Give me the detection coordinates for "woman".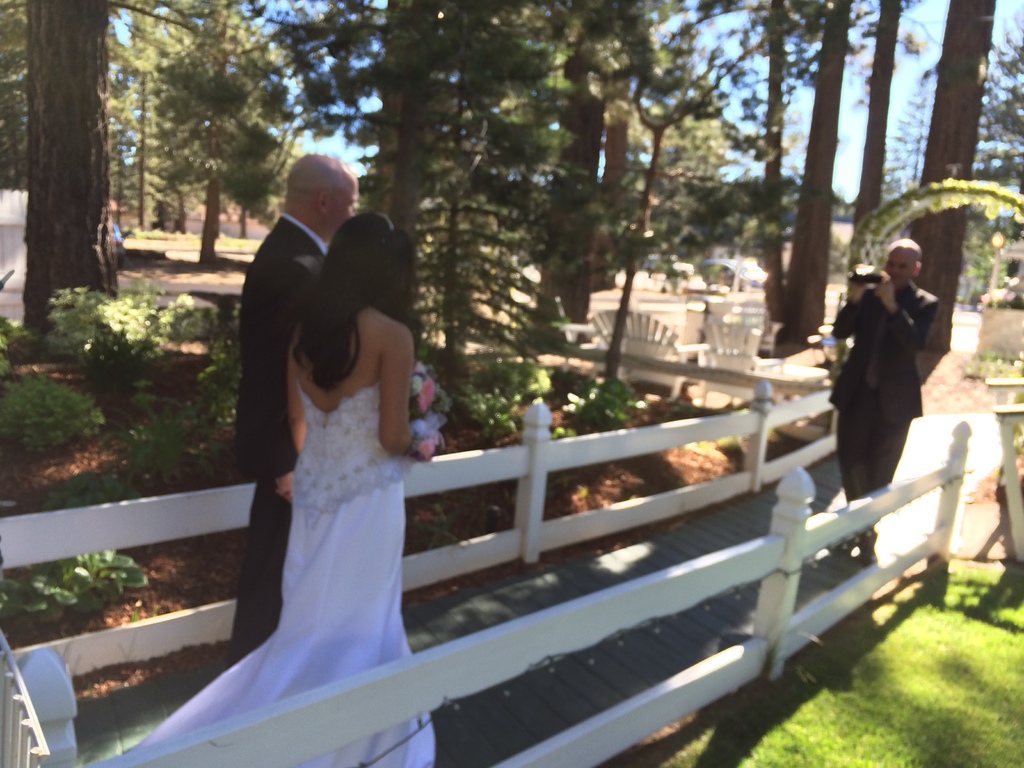
left=192, top=143, right=457, bottom=747.
